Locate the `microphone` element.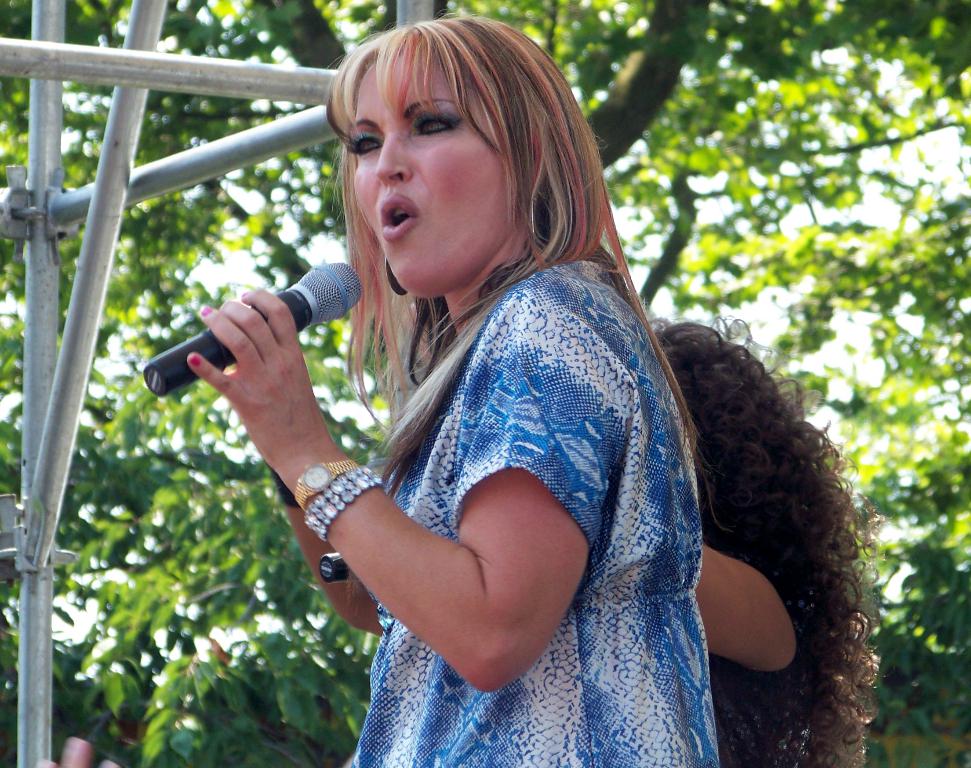
Element bbox: pyautogui.locateOnScreen(140, 259, 368, 398).
